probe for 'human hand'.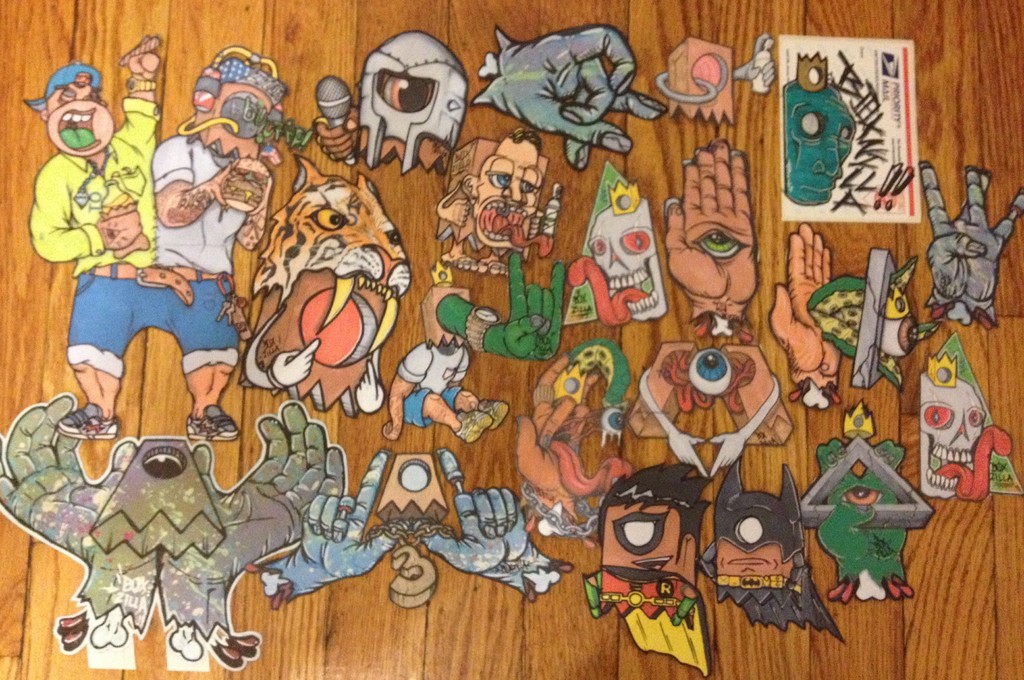
Probe result: pyautogui.locateOnScreen(767, 219, 842, 387).
